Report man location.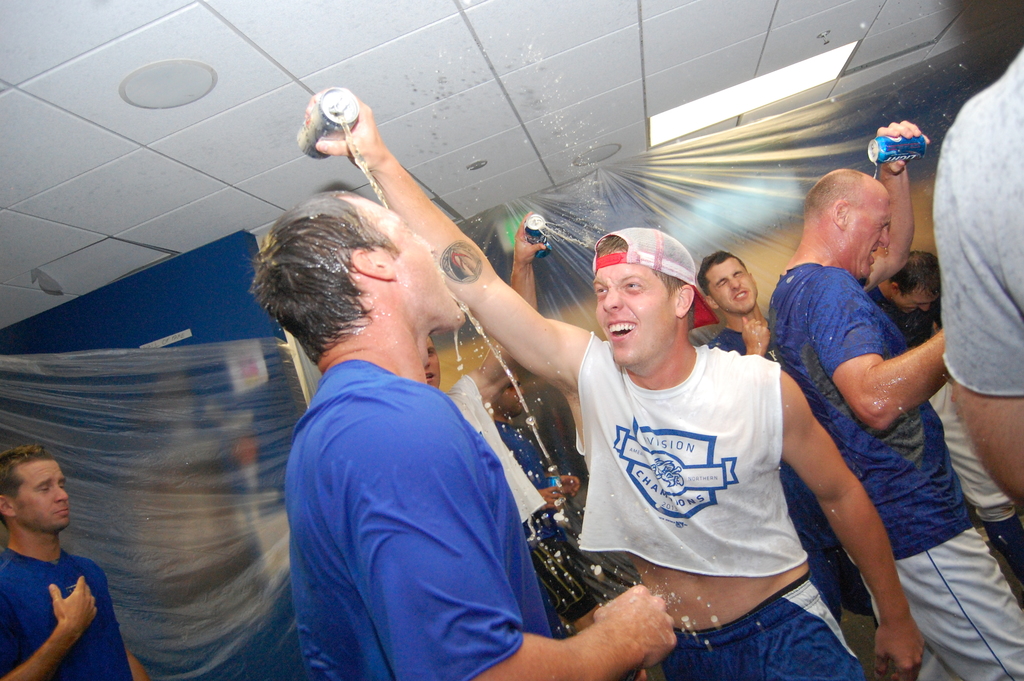
Report: [0,443,145,680].
